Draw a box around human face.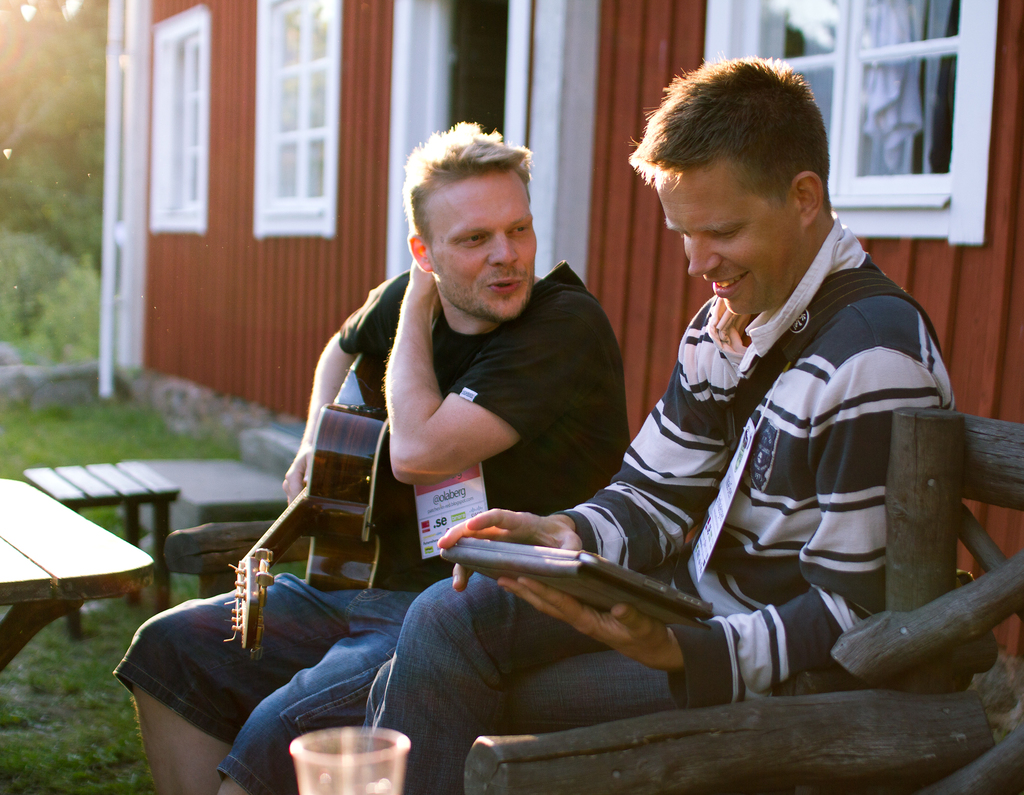
left=429, top=167, right=539, bottom=326.
